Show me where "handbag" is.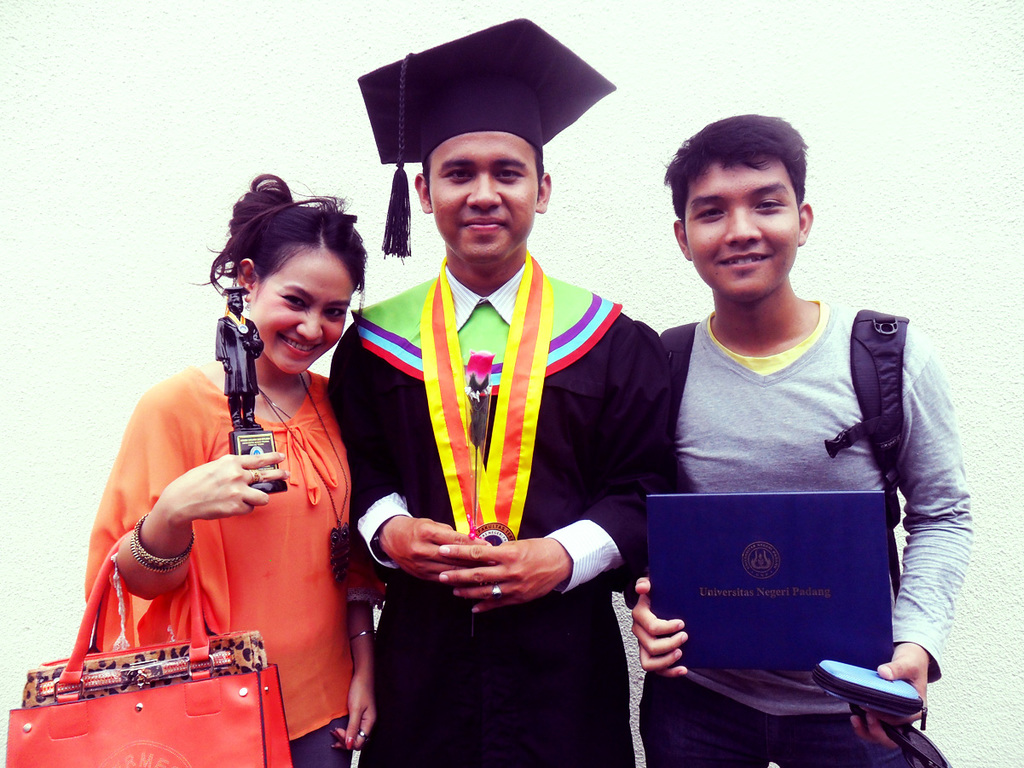
"handbag" is at (left=4, top=528, right=293, bottom=767).
